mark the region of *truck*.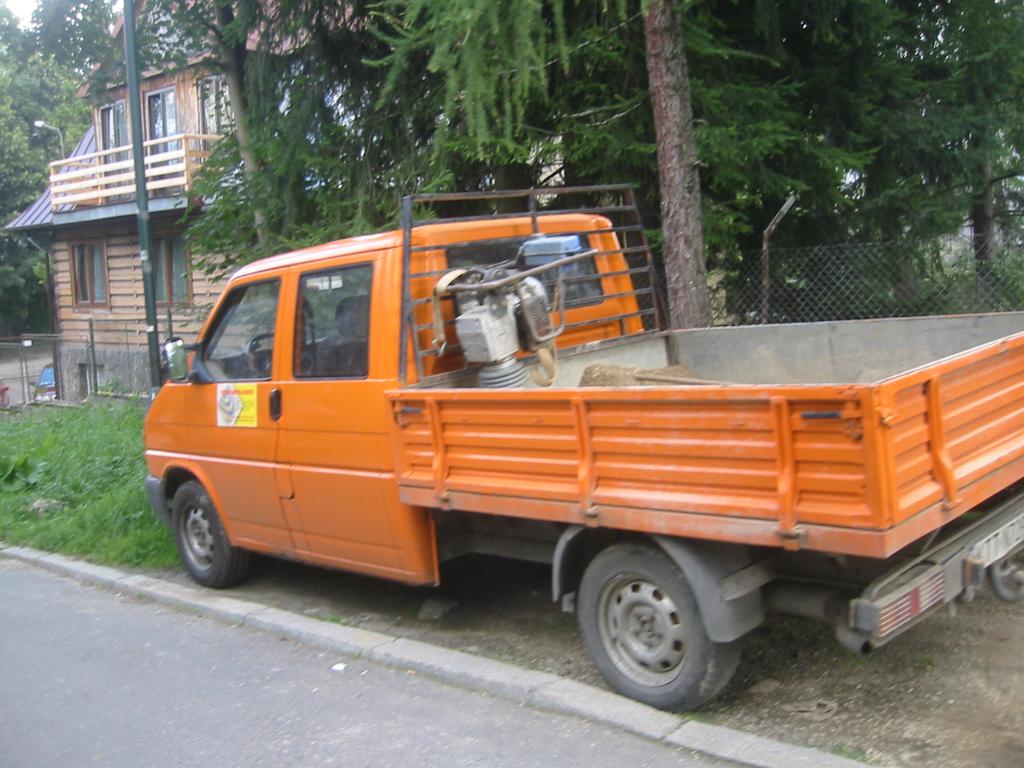
Region: Rect(160, 253, 1023, 710).
